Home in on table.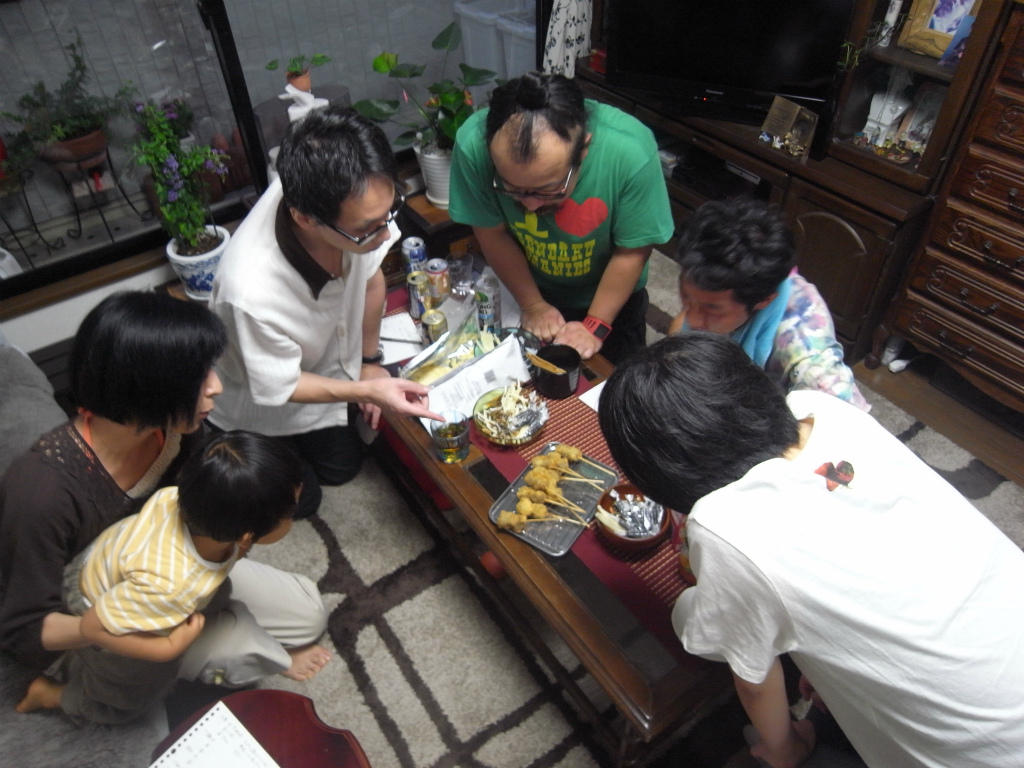
Homed in at <box>375,355,806,767</box>.
